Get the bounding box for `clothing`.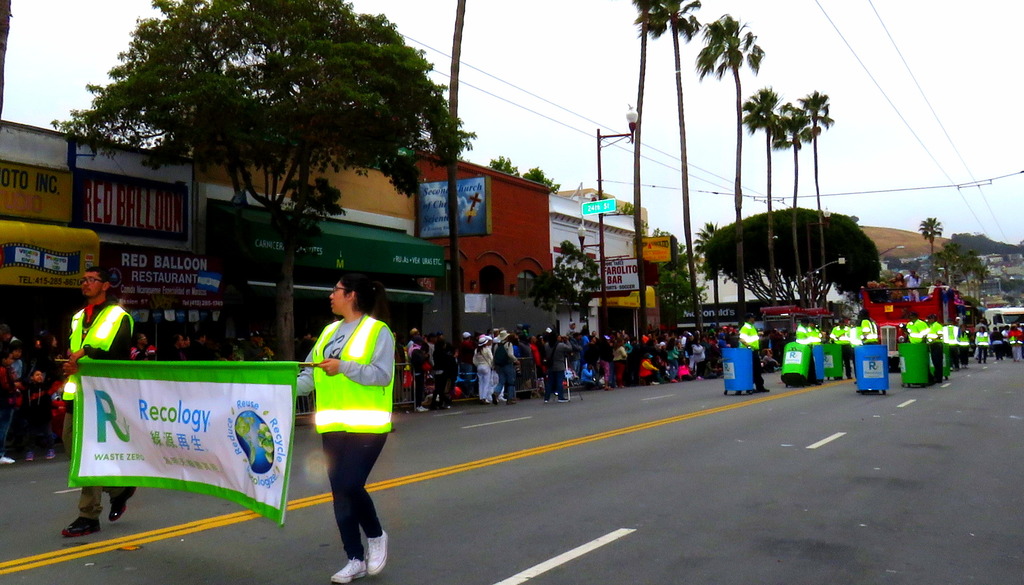
905:317:934:380.
